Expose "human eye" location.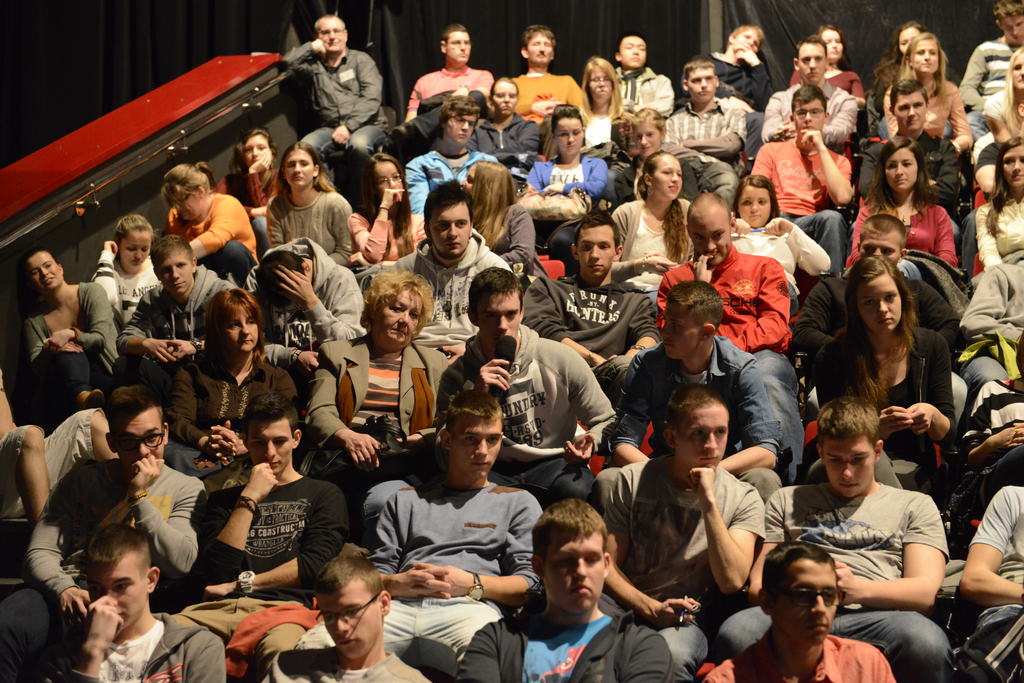
Exposed at Rect(915, 102, 924, 108).
